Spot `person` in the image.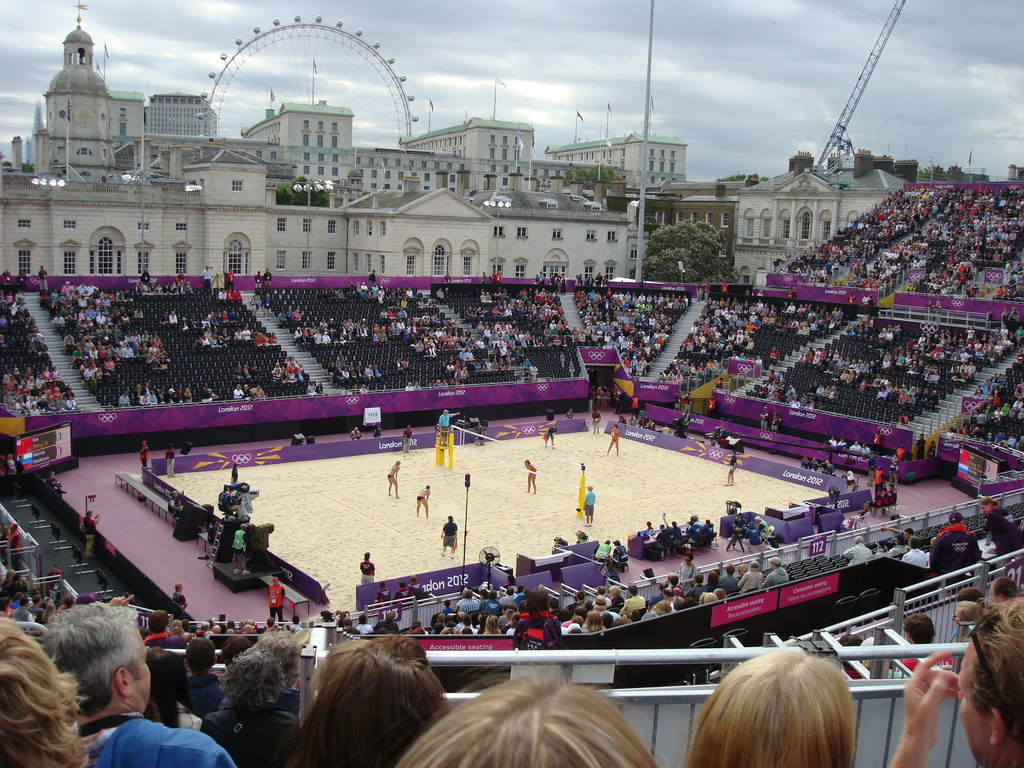
`person` found at [x1=323, y1=288, x2=330, y2=298].
